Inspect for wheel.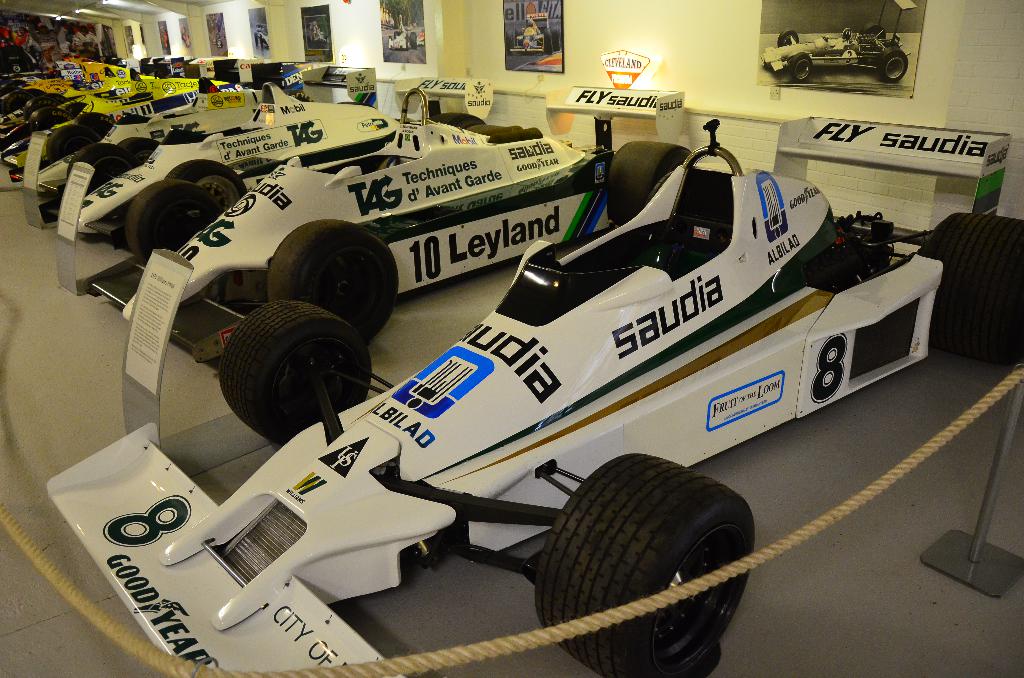
Inspection: <box>607,135,694,227</box>.
